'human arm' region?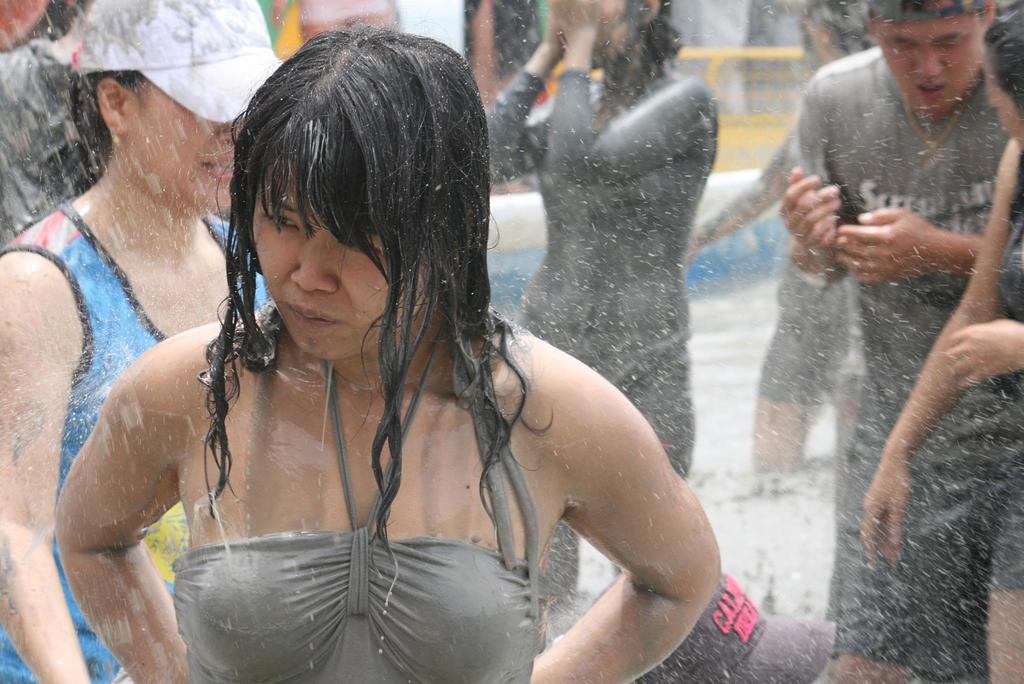
(x1=945, y1=314, x2=1023, y2=394)
